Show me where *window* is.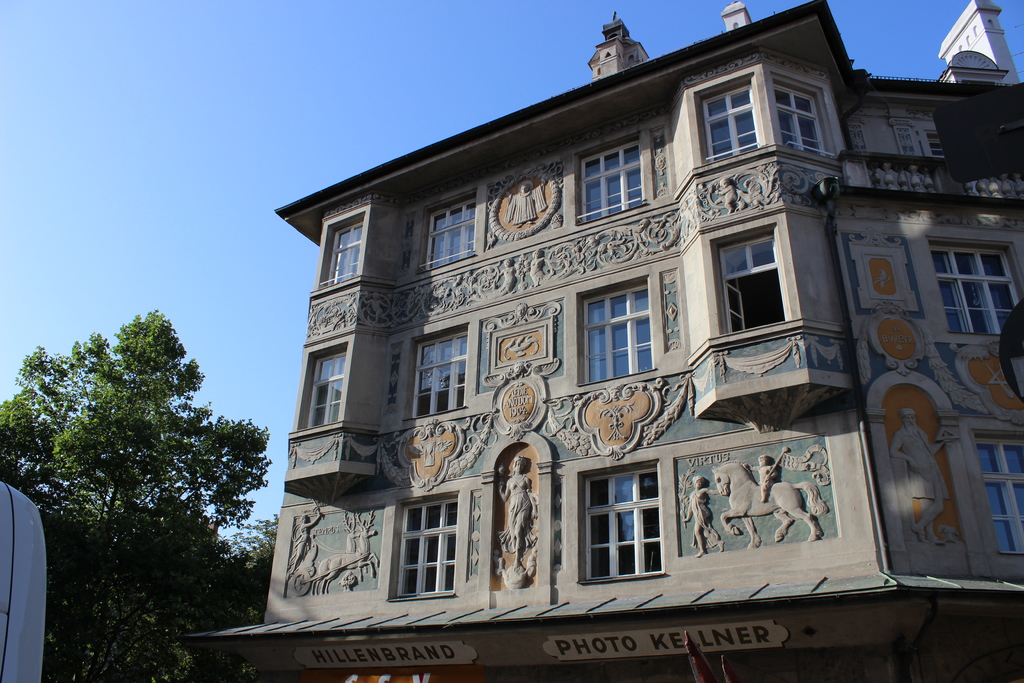
*window* is at locate(977, 438, 1023, 551).
